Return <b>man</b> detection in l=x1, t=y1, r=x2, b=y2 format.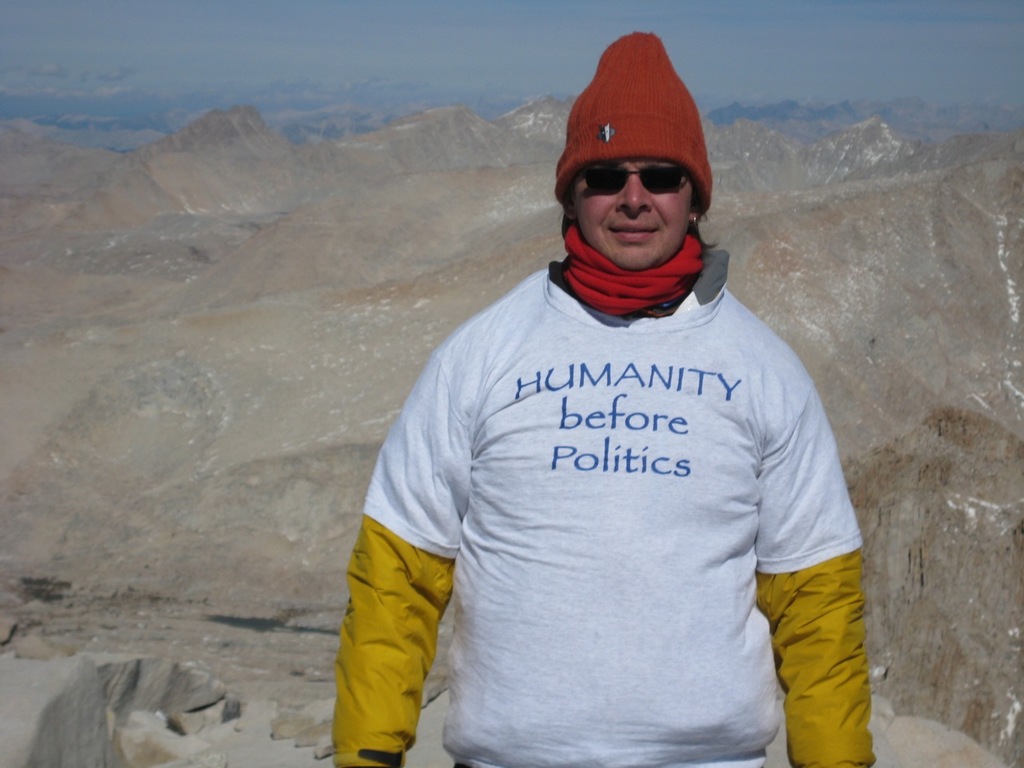
l=329, t=35, r=877, b=767.
